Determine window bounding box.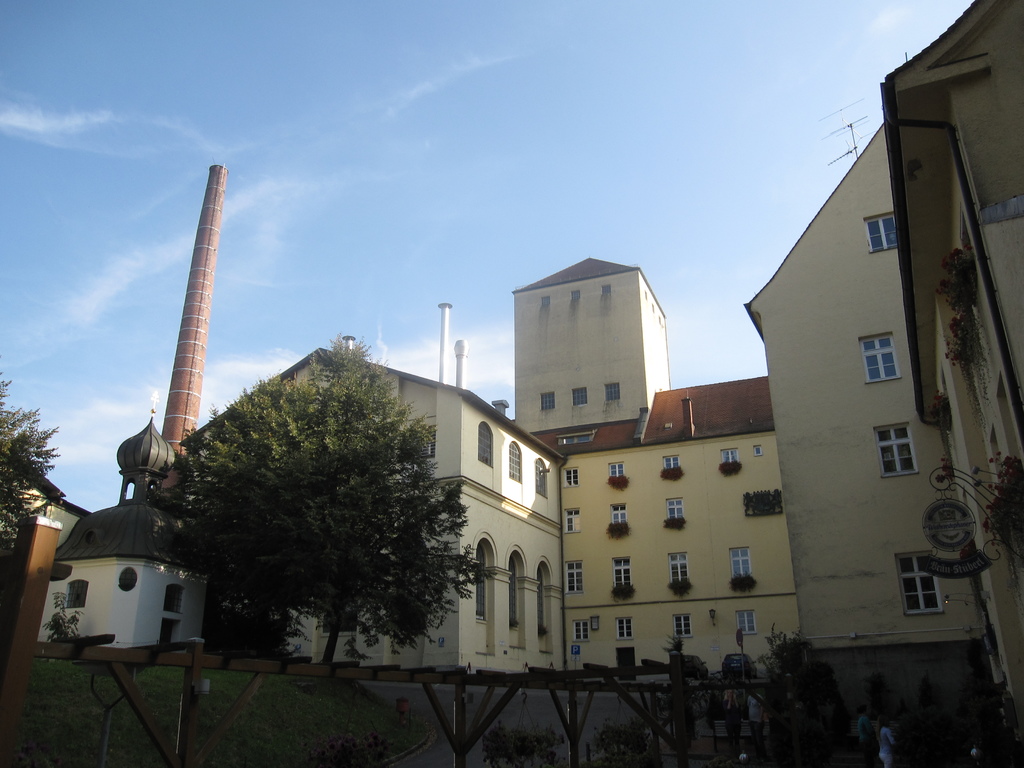
Determined: bbox=(662, 457, 679, 472).
